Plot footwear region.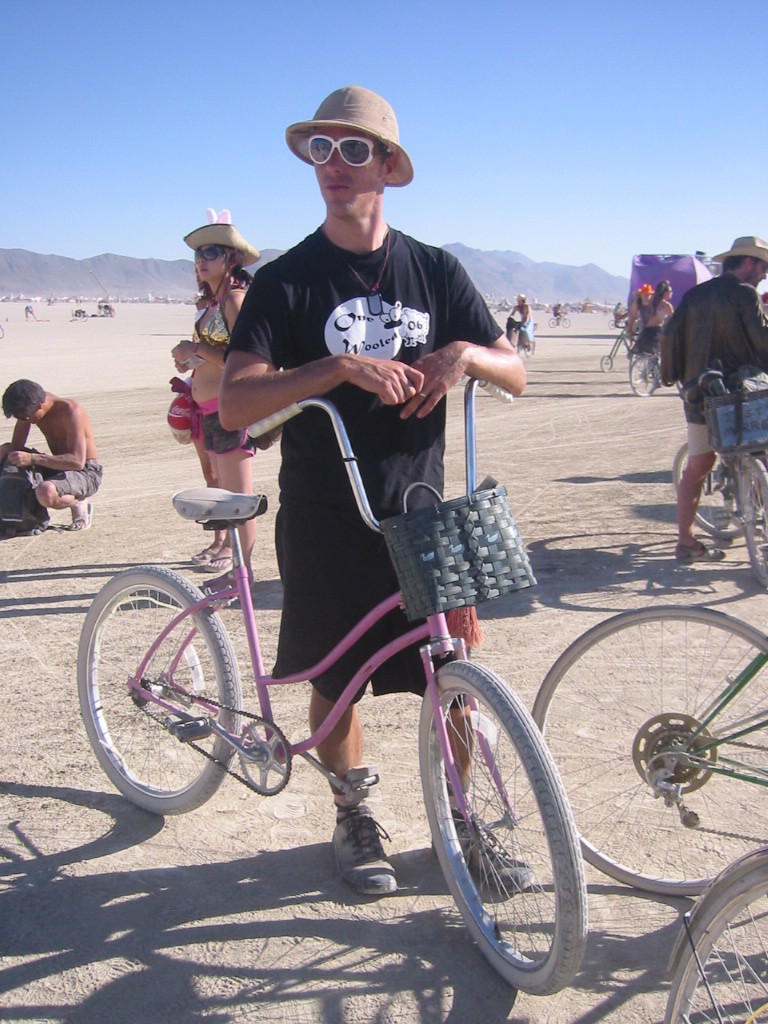
Plotted at x1=192, y1=547, x2=207, y2=563.
